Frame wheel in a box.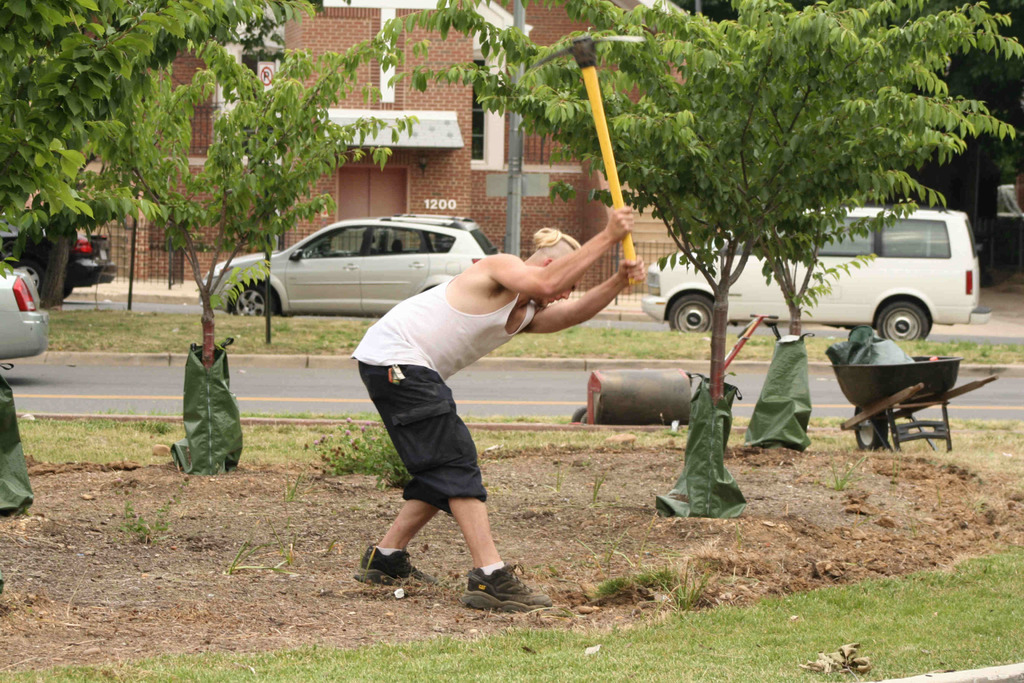
(872,299,930,341).
